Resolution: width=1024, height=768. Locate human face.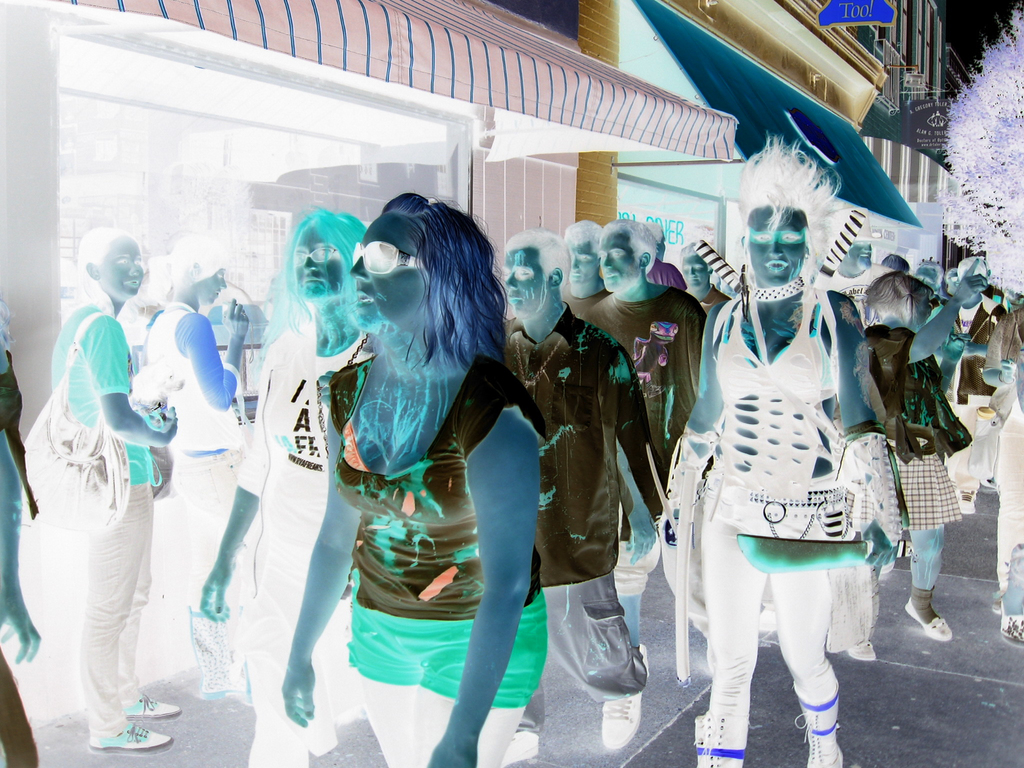
Rect(201, 267, 226, 307).
